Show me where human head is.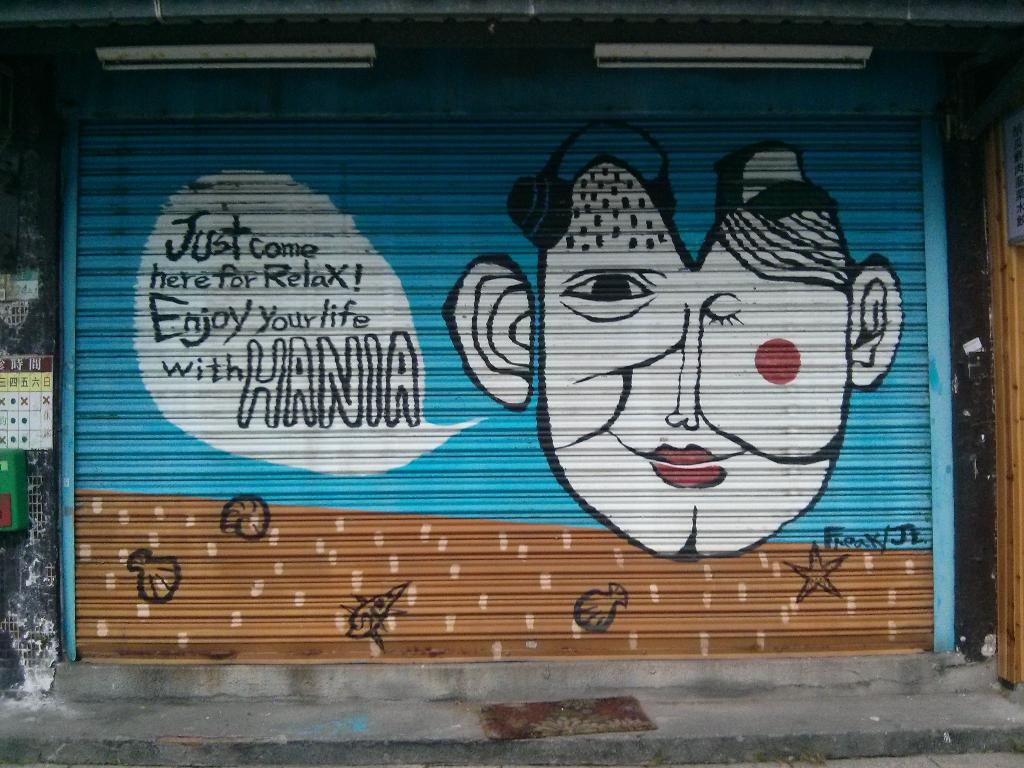
human head is at region(445, 123, 900, 560).
